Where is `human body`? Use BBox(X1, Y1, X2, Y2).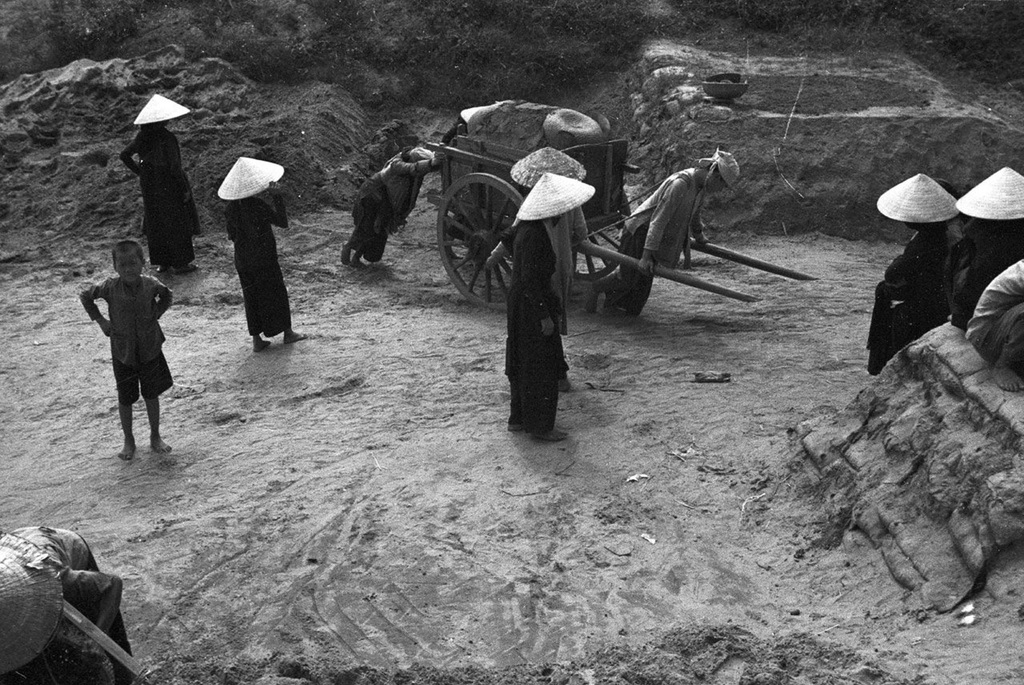
BBox(339, 148, 442, 271).
